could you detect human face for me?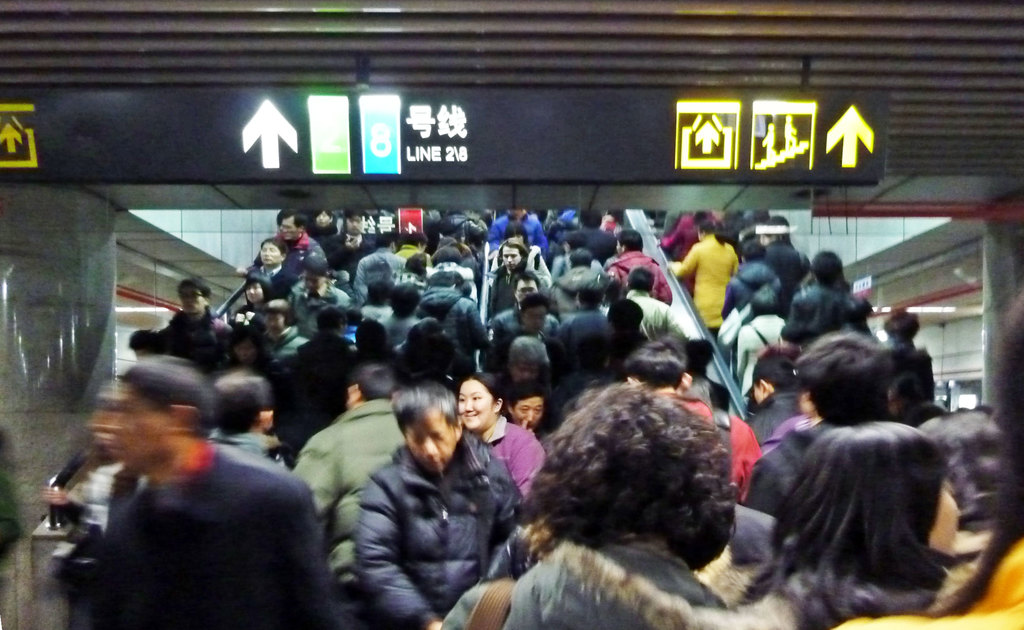
Detection result: 512:397:547:428.
